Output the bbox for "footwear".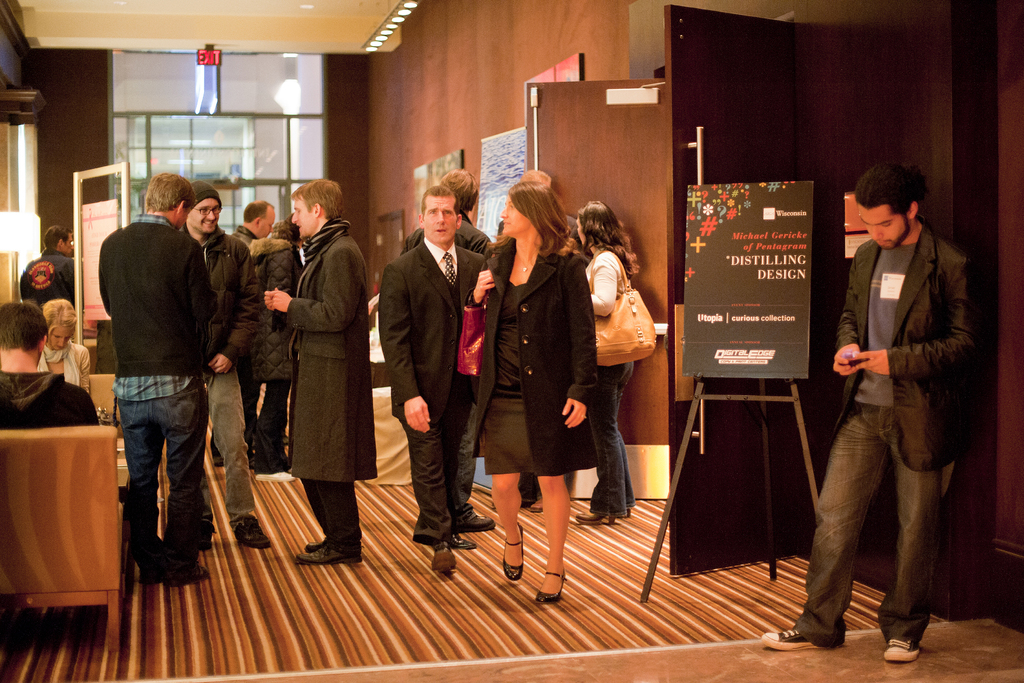
region(460, 507, 493, 531).
